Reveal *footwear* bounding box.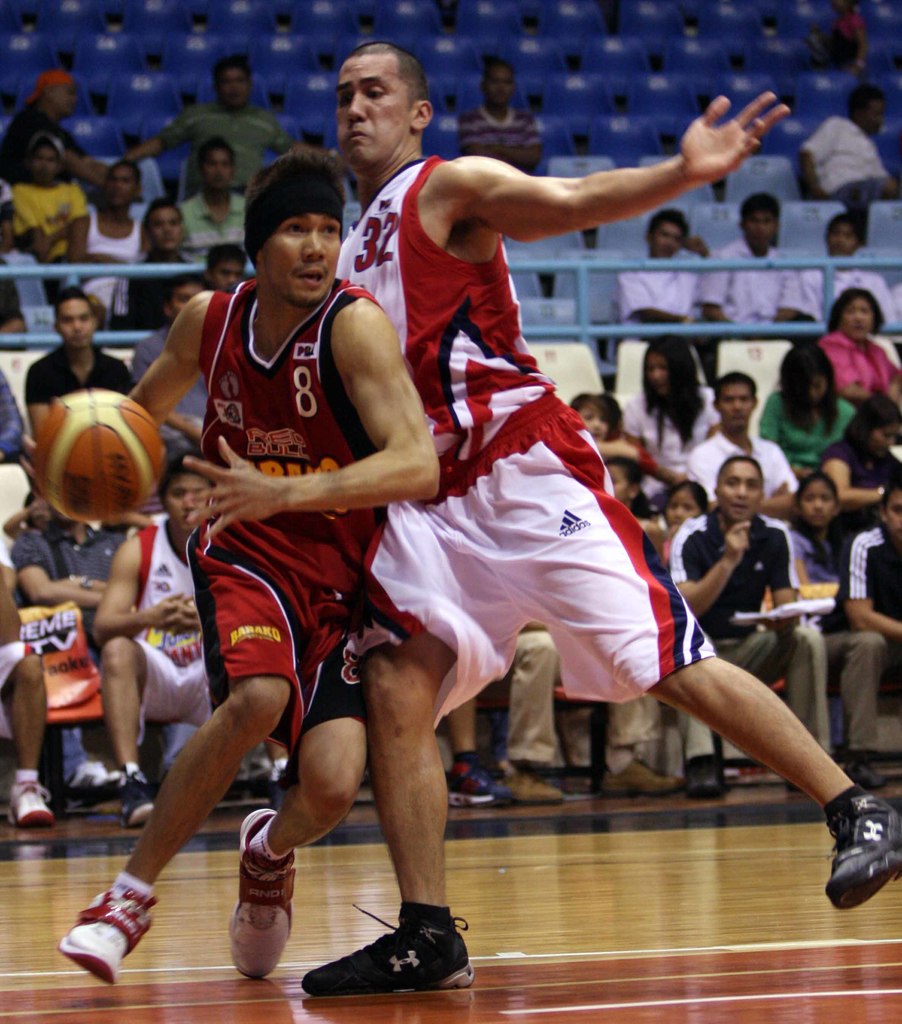
Revealed: [x1=594, y1=749, x2=686, y2=819].
